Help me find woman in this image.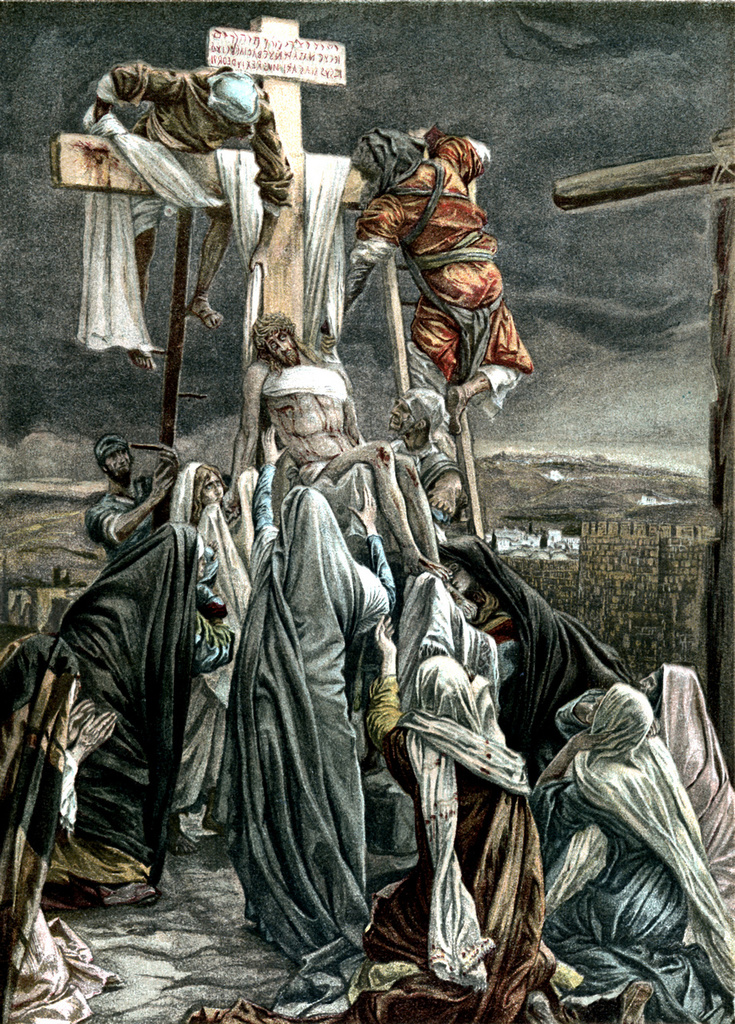
Found it: 209:425:395:1017.
